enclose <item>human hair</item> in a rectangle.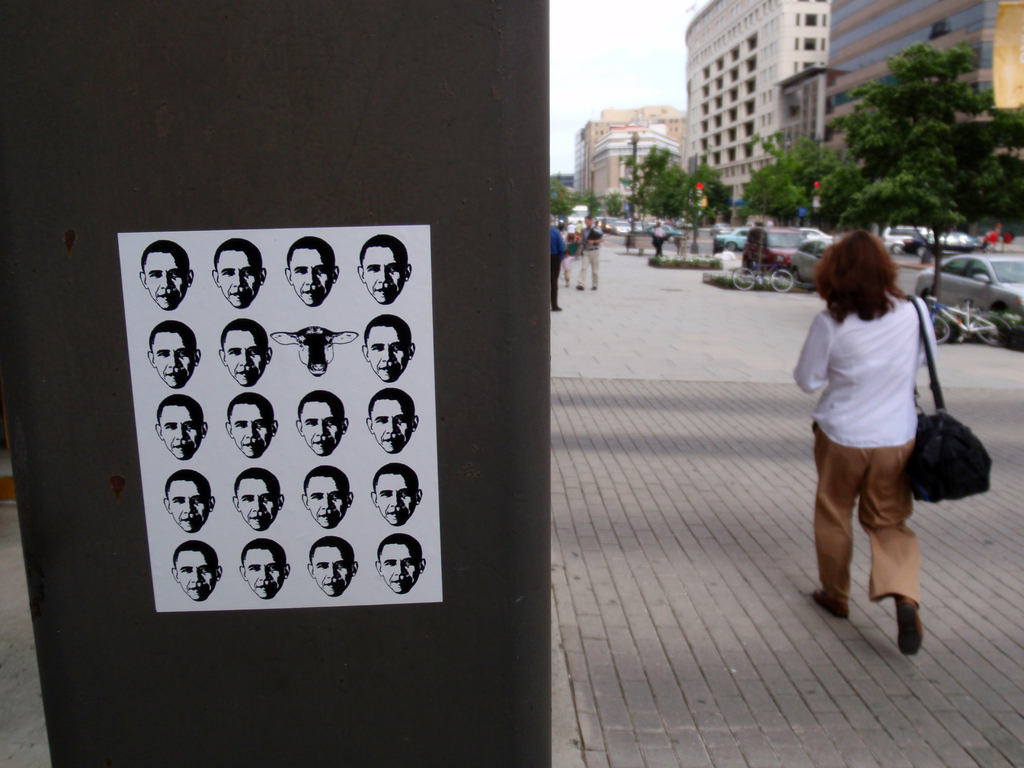
select_region(225, 319, 271, 358).
